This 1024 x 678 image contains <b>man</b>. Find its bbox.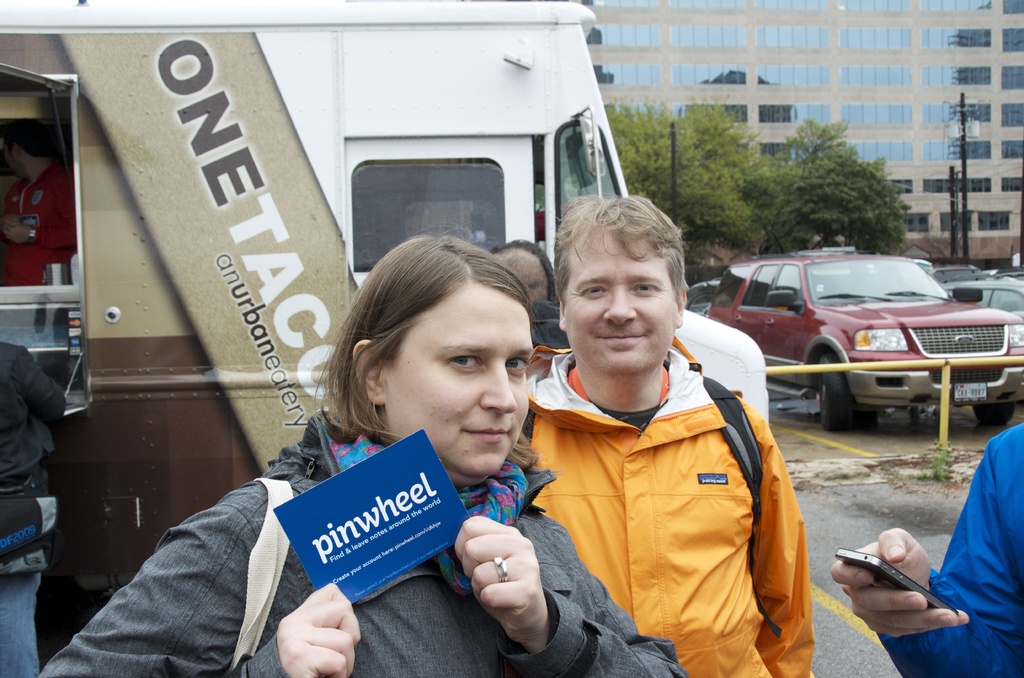
0:333:69:677.
